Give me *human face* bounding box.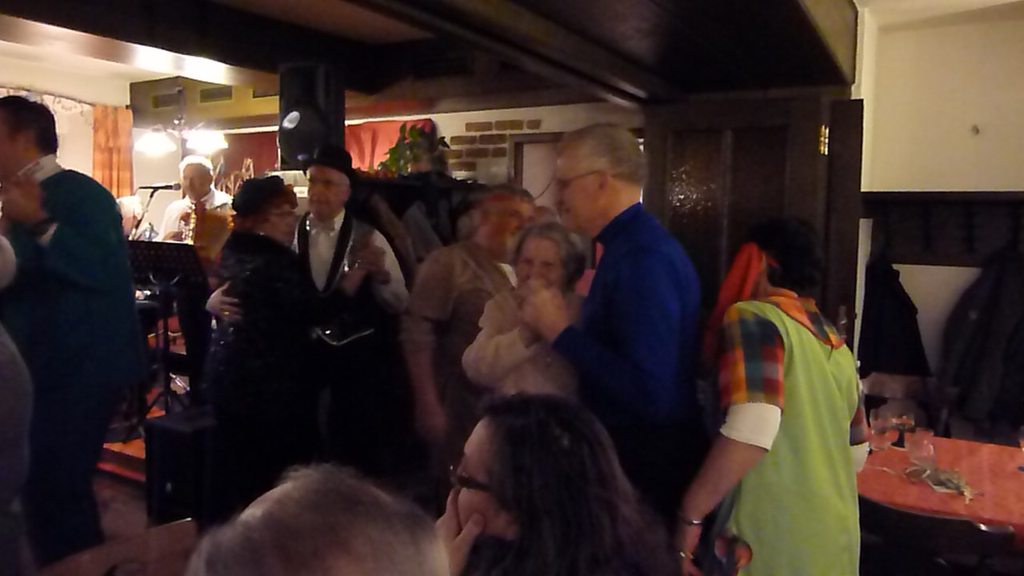
bbox=(179, 166, 212, 198).
